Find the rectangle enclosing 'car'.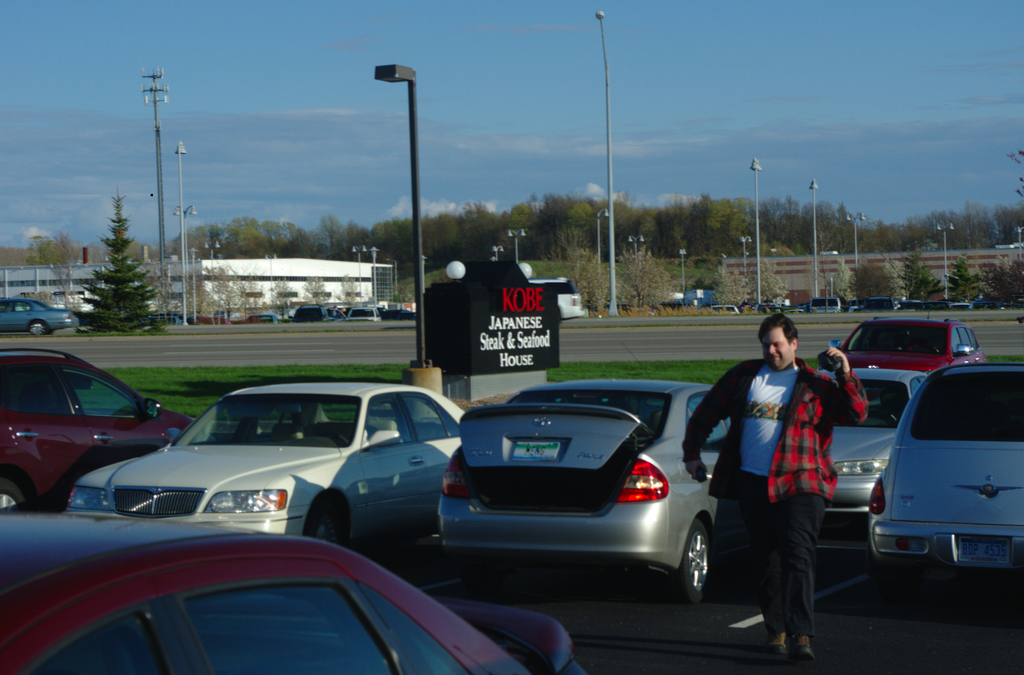
[346, 306, 381, 326].
